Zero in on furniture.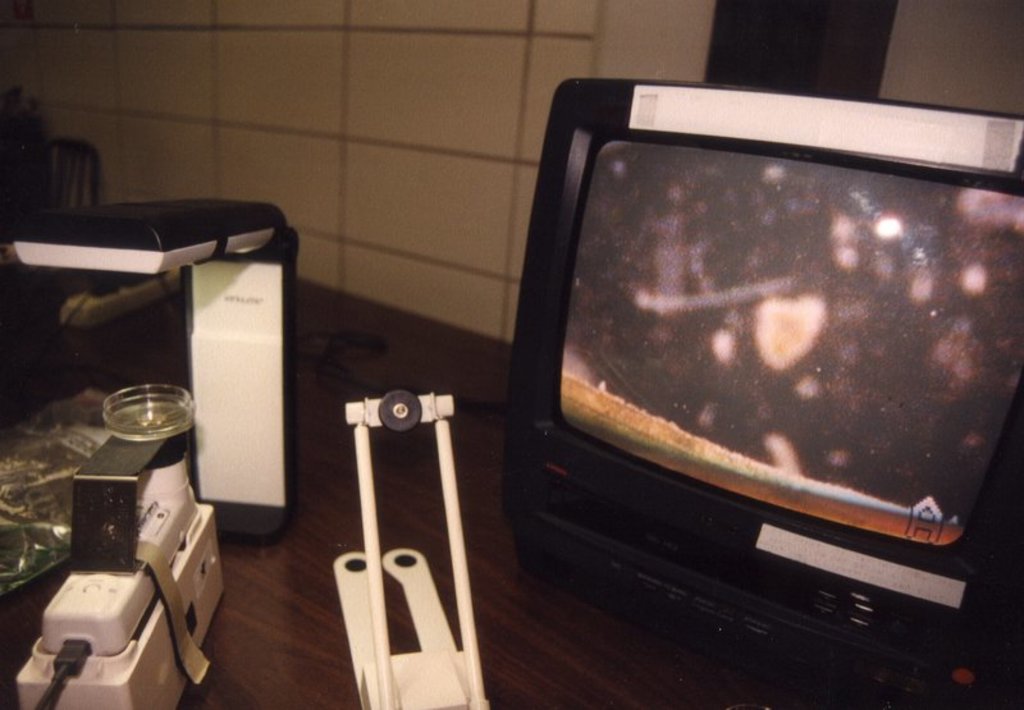
Zeroed in: x1=0, y1=267, x2=854, y2=709.
